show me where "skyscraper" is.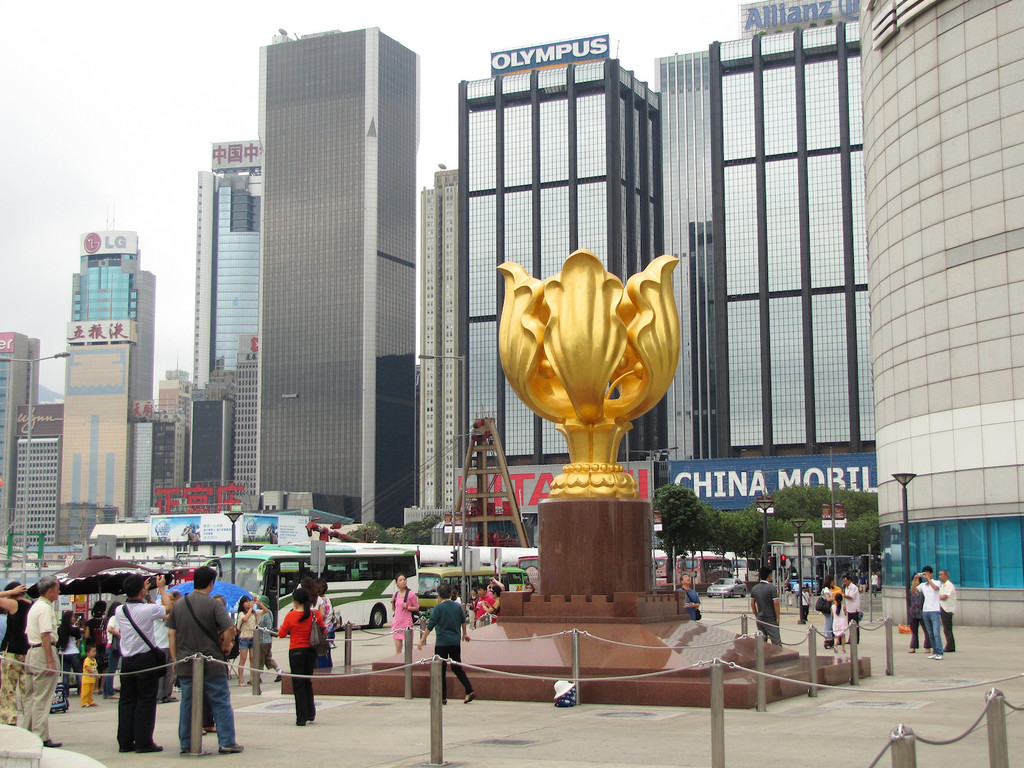
"skyscraper" is at [left=34, top=218, right=158, bottom=563].
